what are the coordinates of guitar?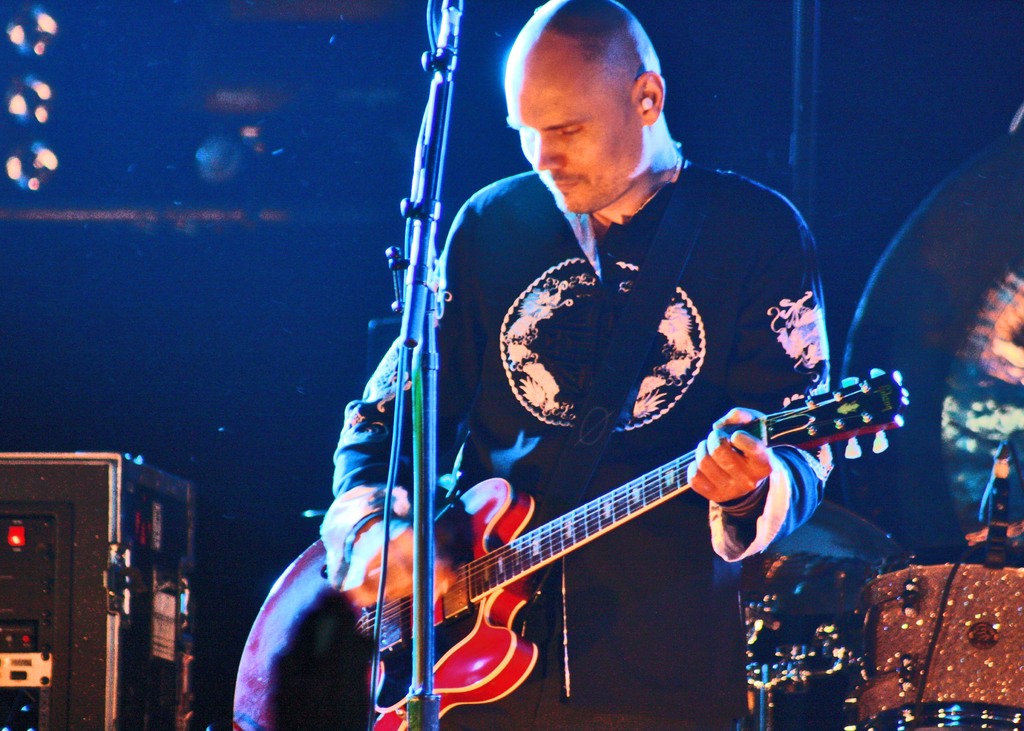
<region>280, 356, 886, 725</region>.
